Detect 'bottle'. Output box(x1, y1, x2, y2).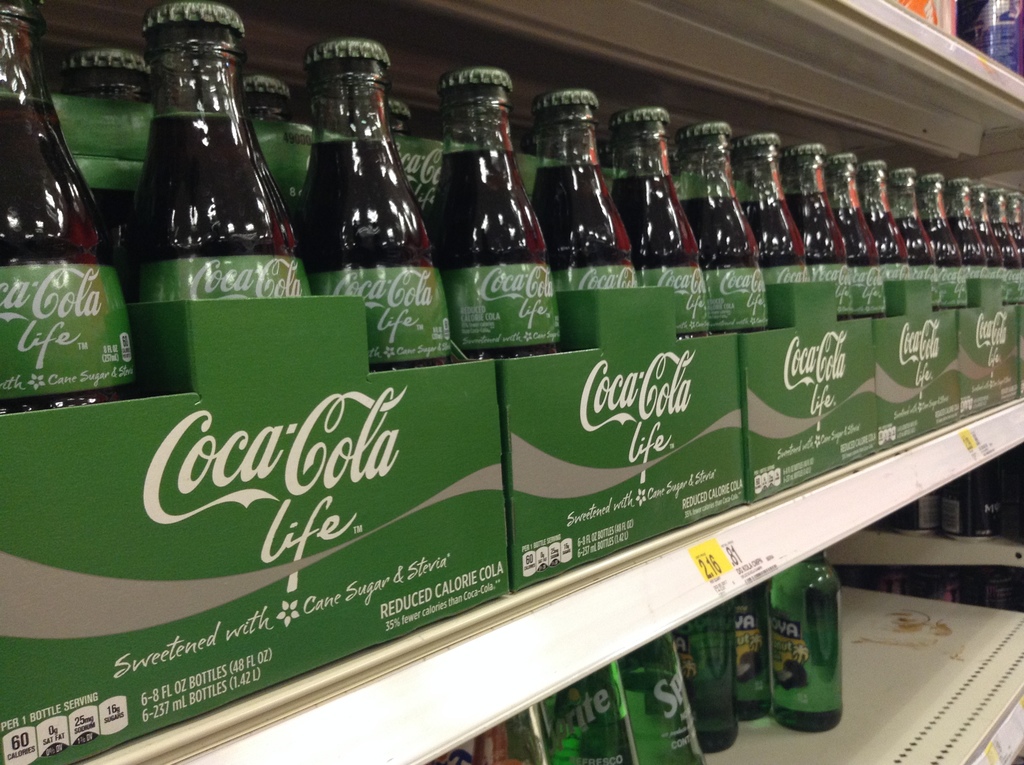
box(603, 110, 721, 341).
